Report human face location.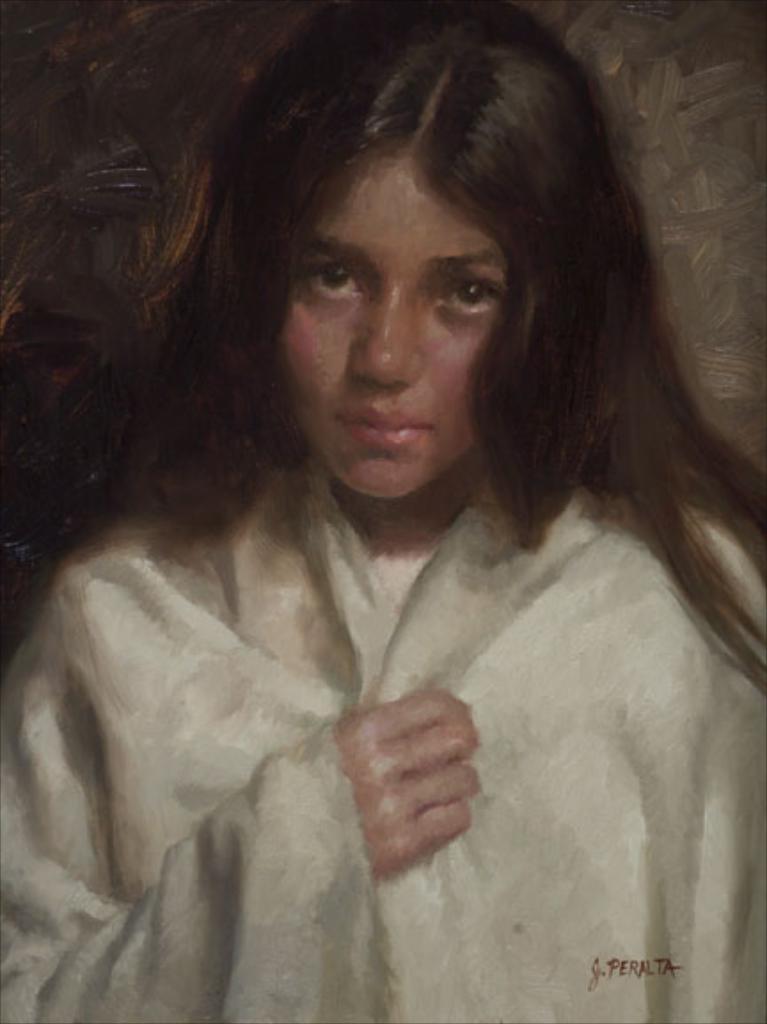
Report: 270 138 511 500.
